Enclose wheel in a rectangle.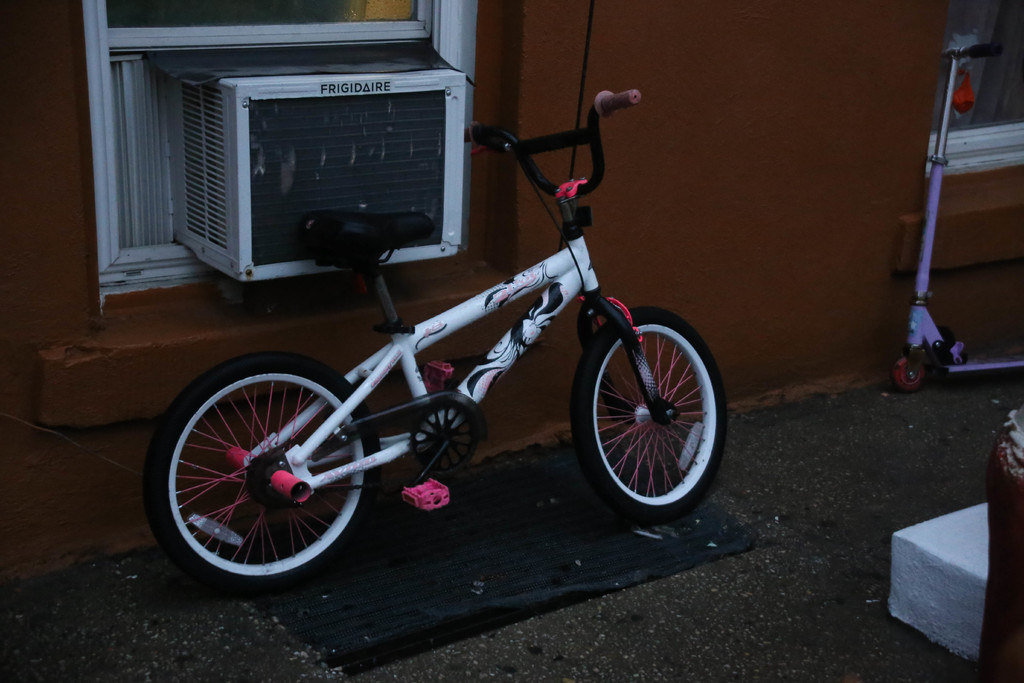
{"x1": 886, "y1": 354, "x2": 926, "y2": 393}.
